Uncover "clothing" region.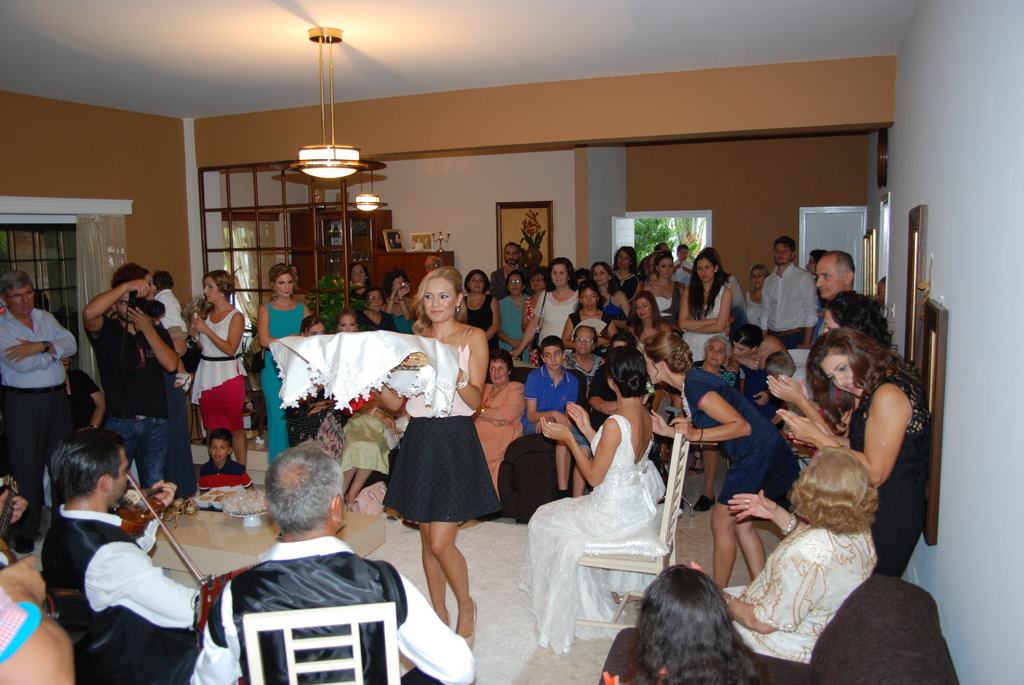
Uncovered: (858,373,928,568).
